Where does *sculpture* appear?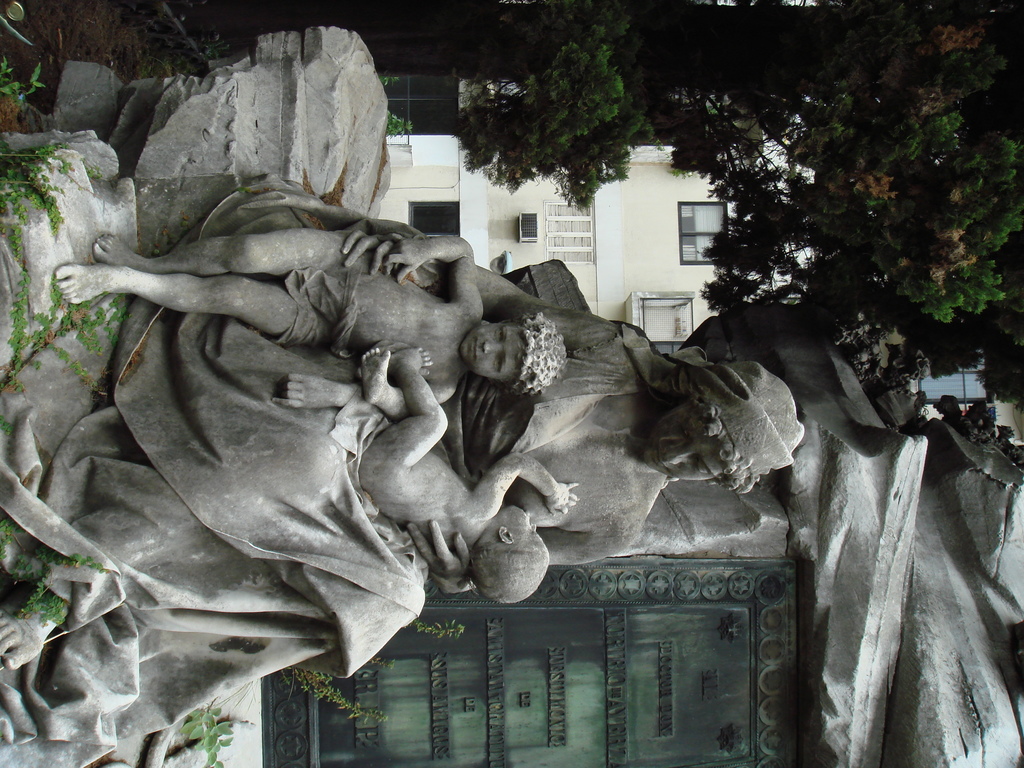
Appears at <bbox>0, 173, 794, 767</bbox>.
